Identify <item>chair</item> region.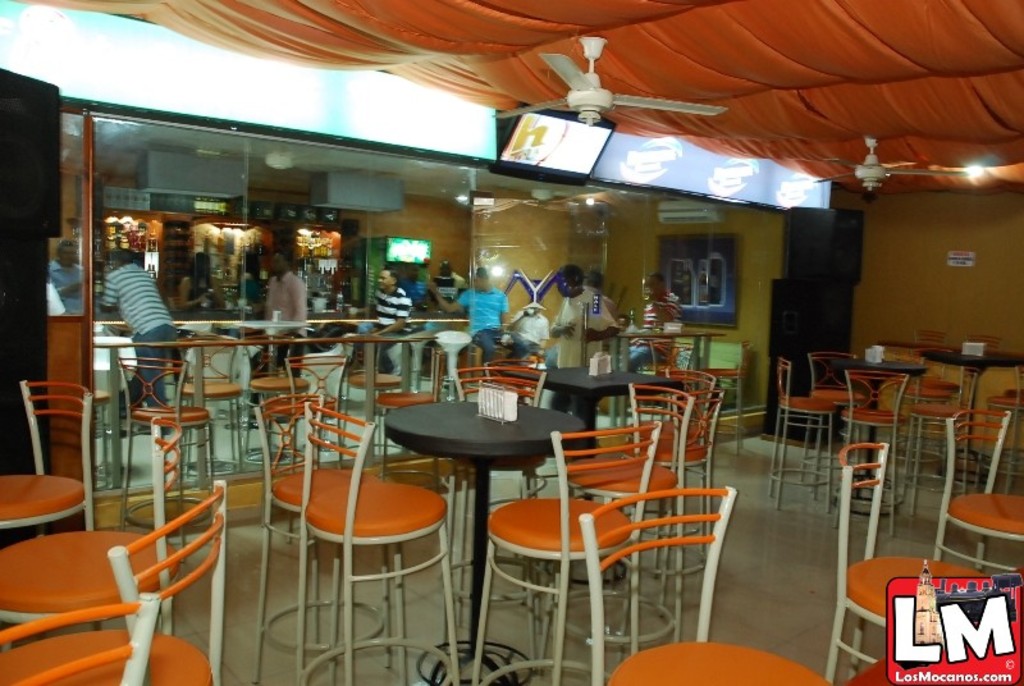
Region: Rect(827, 442, 988, 685).
